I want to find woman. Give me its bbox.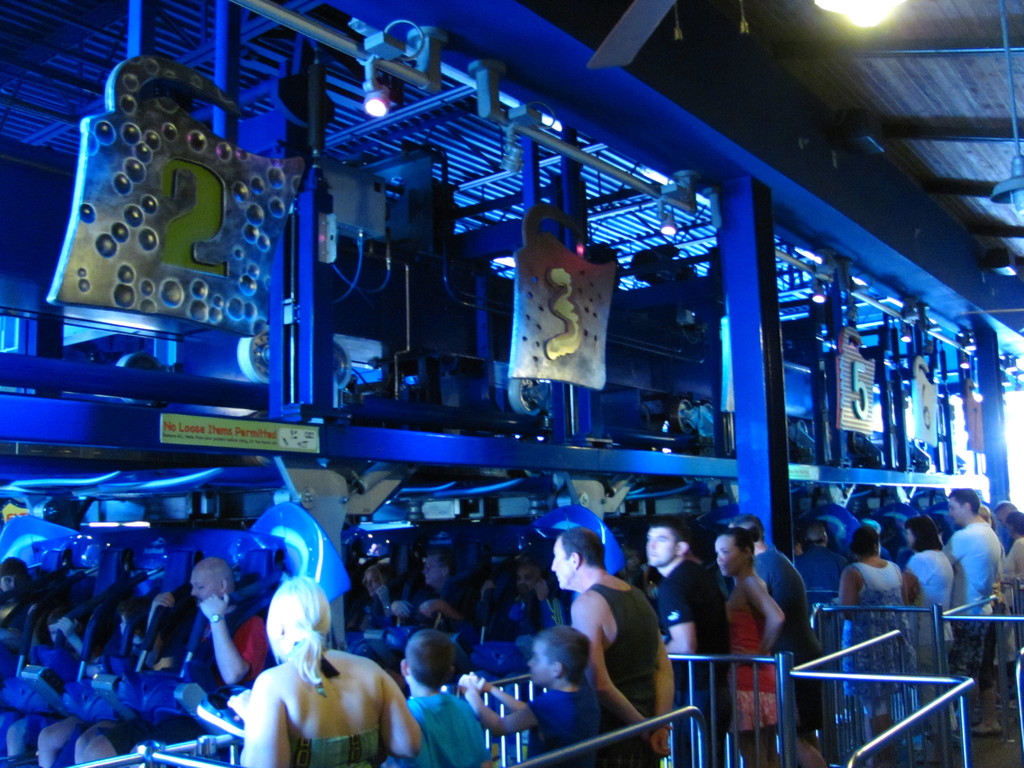
{"x1": 831, "y1": 523, "x2": 915, "y2": 767}.
